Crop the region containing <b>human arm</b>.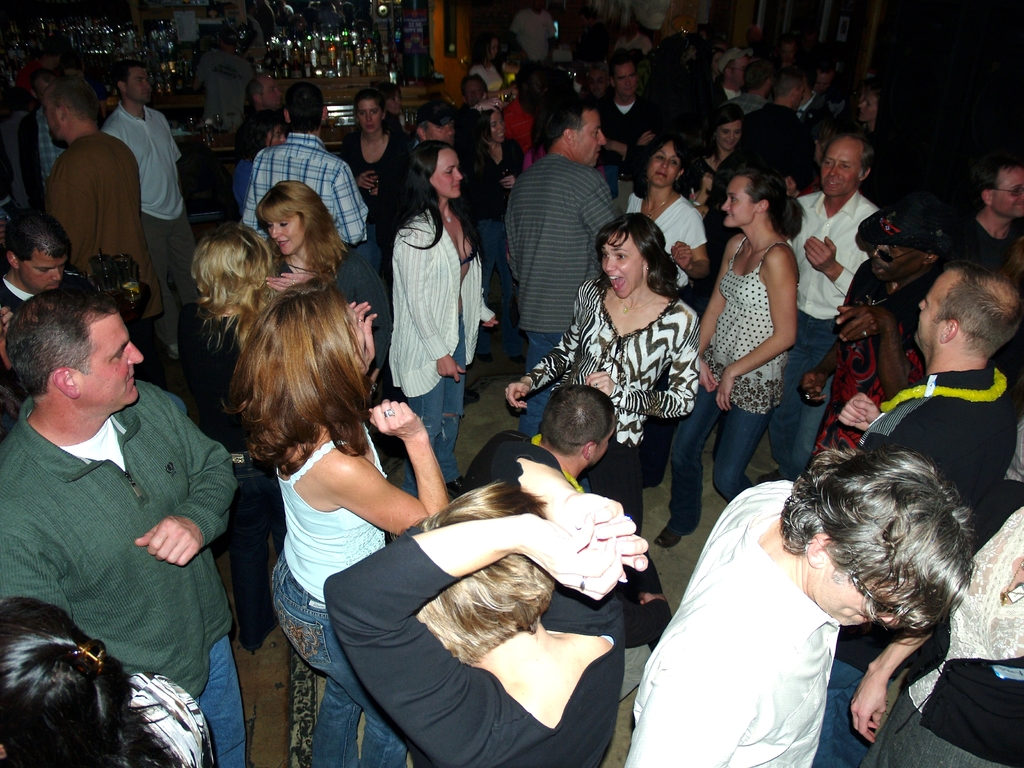
Crop region: 827,303,915,402.
